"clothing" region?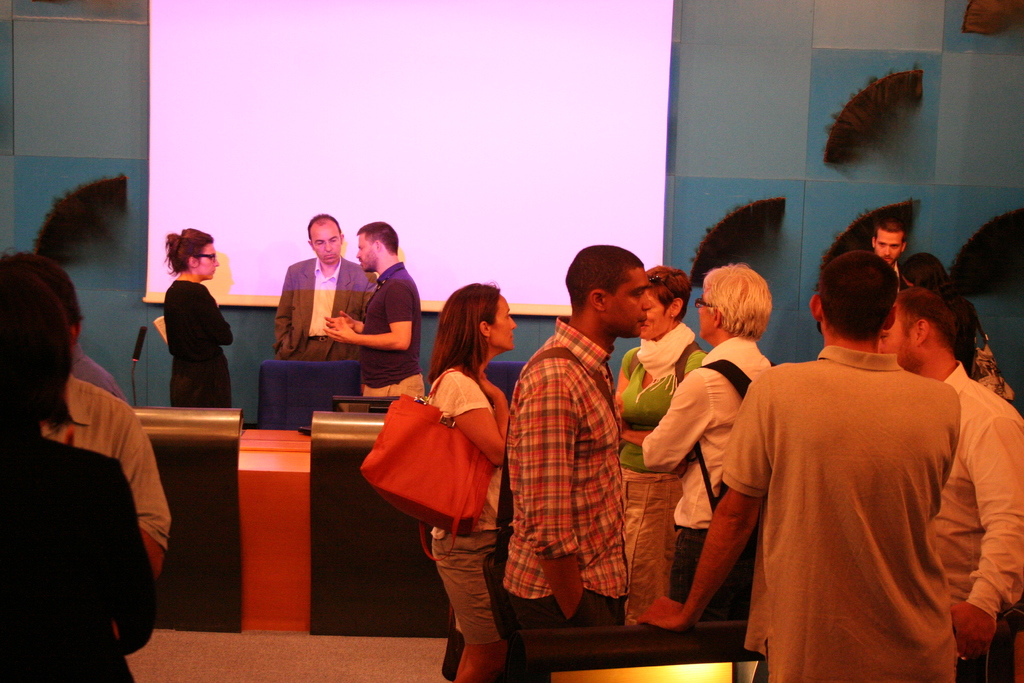
bbox=[929, 357, 1023, 682]
